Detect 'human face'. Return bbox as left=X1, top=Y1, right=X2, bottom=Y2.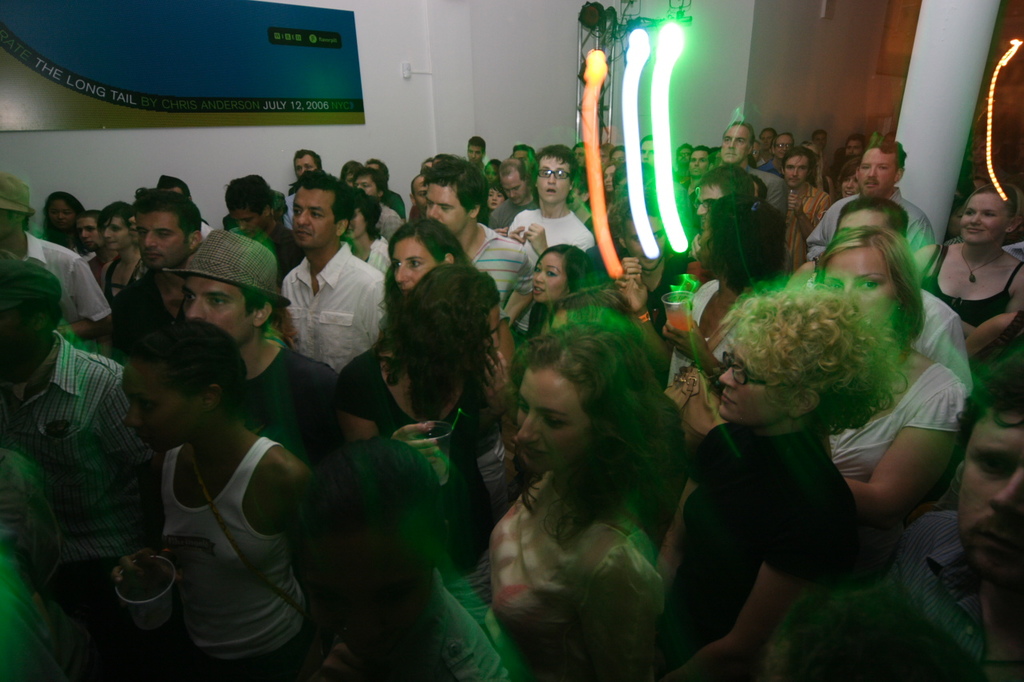
left=78, top=219, right=97, bottom=251.
